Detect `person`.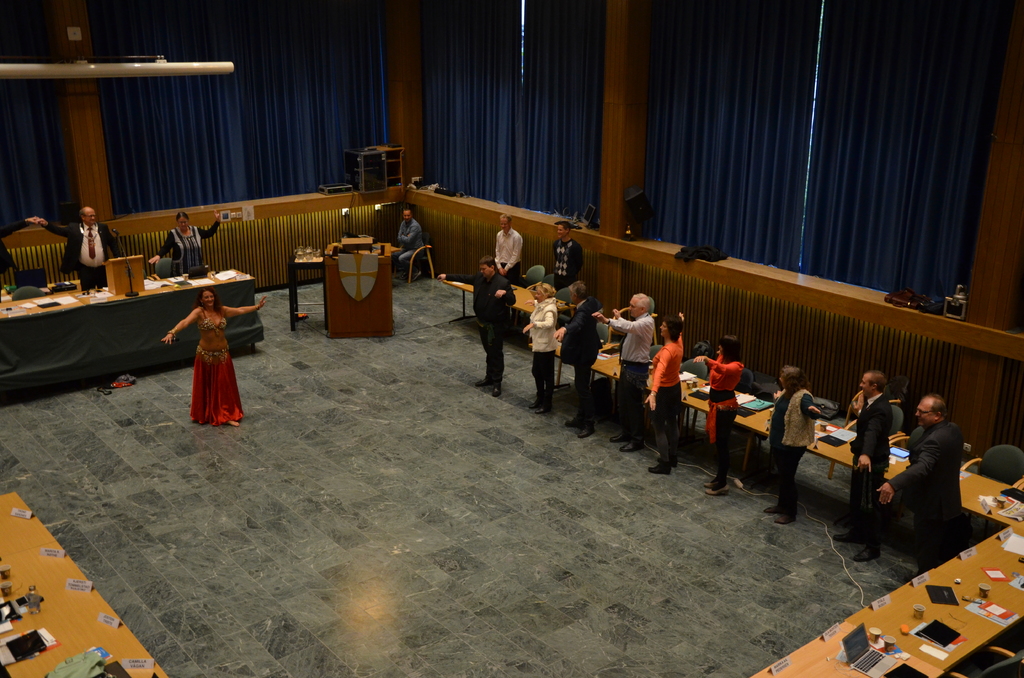
Detected at 492,213,522,284.
